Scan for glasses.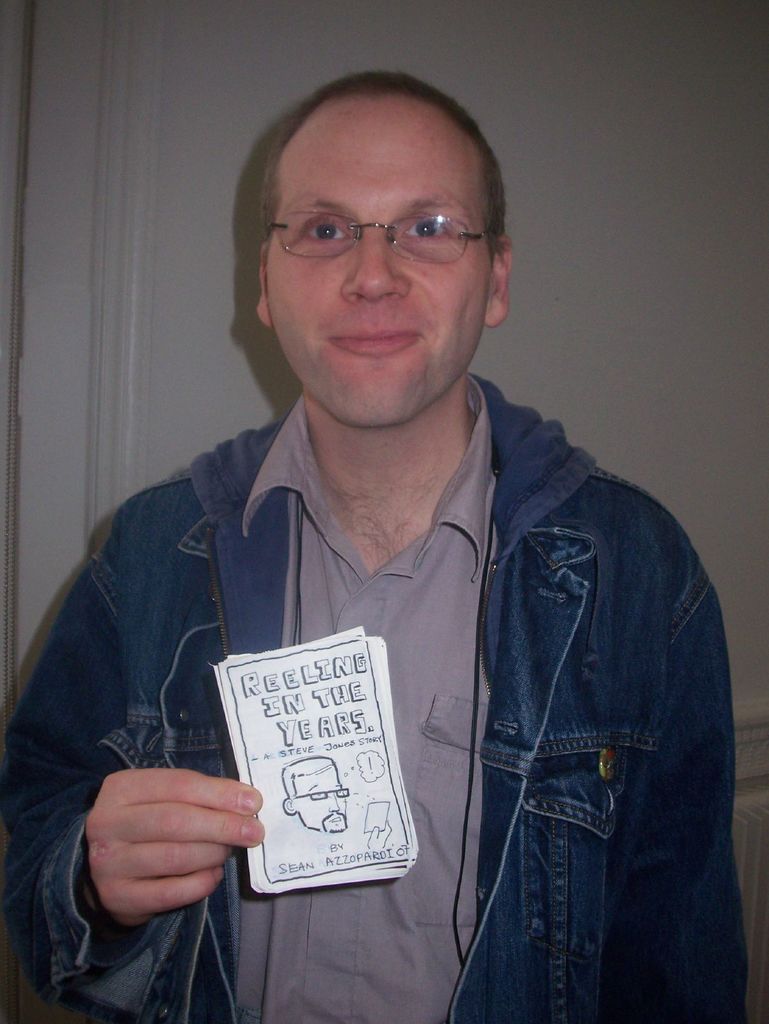
Scan result: left=266, top=211, right=488, bottom=271.
